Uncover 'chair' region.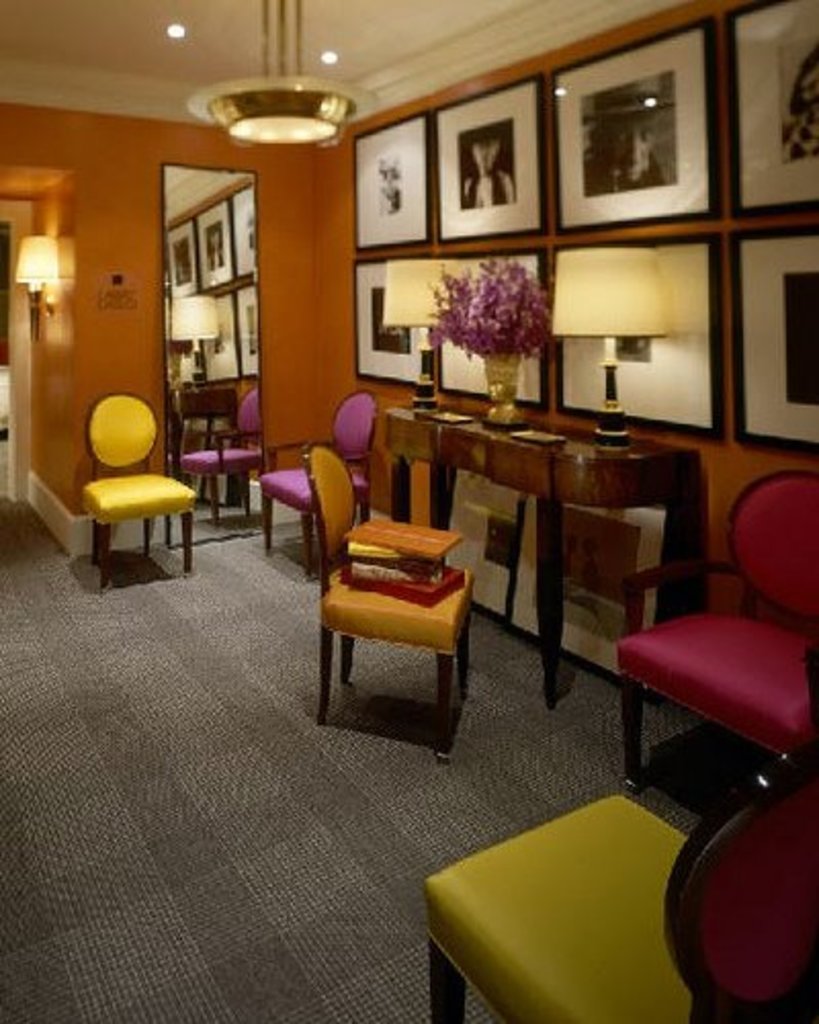
Uncovered: 608:467:817:795.
